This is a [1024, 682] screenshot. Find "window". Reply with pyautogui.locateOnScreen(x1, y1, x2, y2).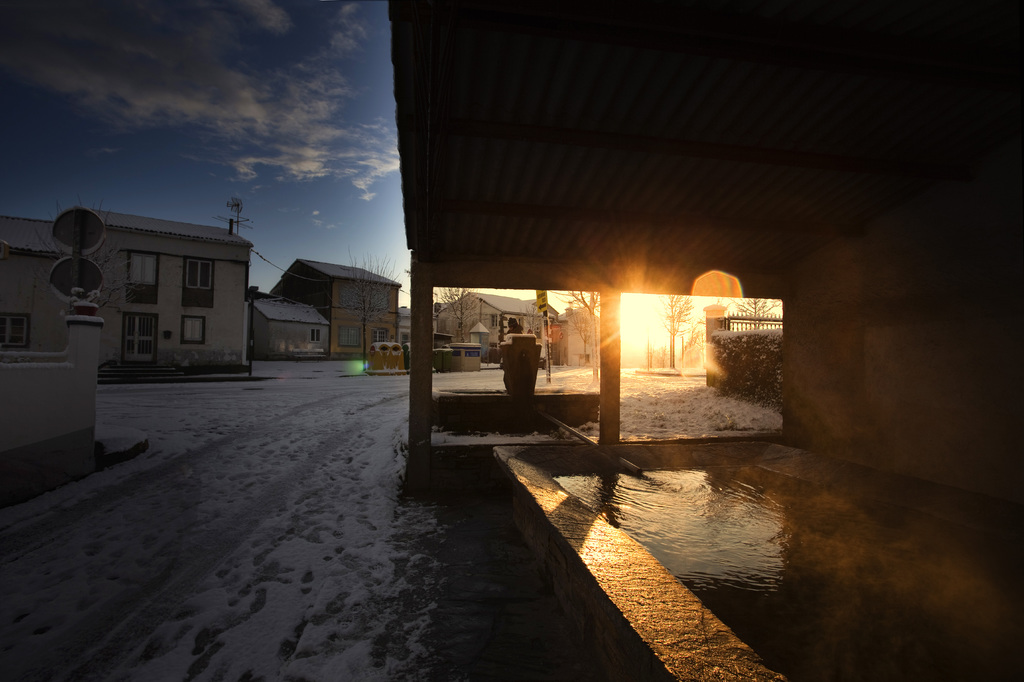
pyautogui.locateOnScreen(0, 311, 30, 350).
